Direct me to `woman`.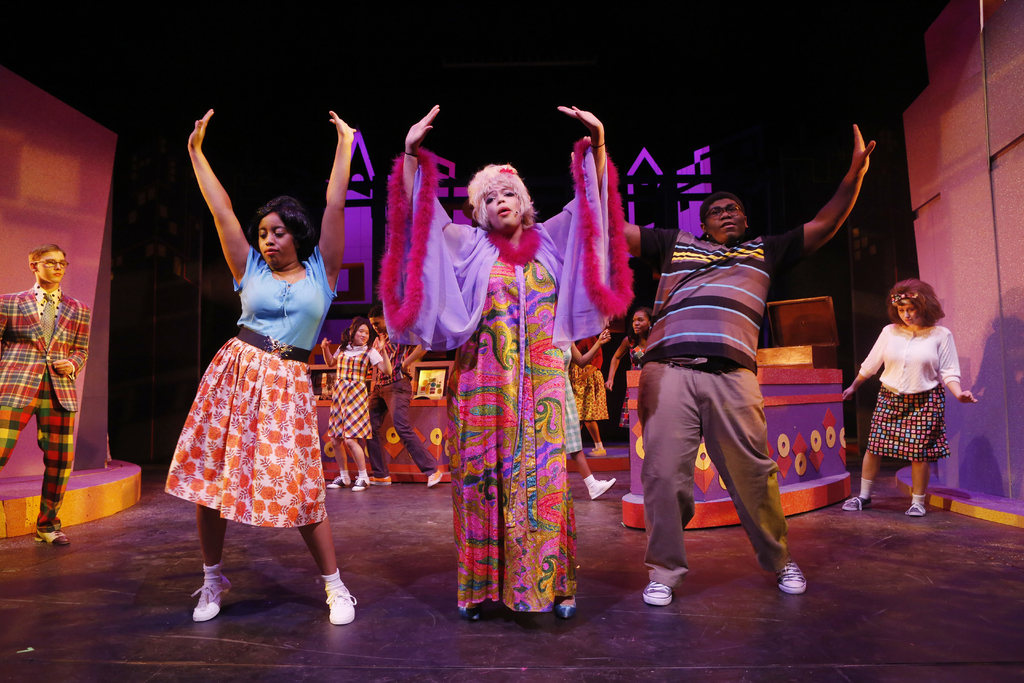
Direction: box(606, 304, 661, 434).
